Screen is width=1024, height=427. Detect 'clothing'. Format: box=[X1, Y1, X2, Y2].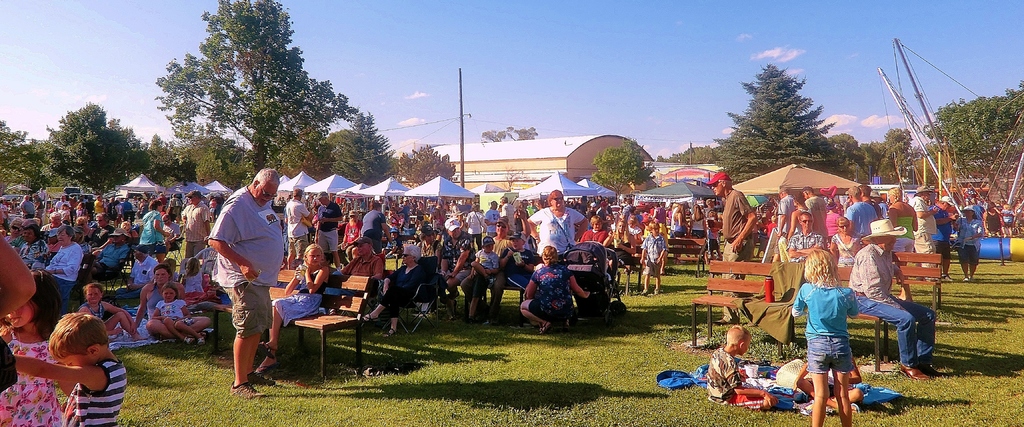
box=[56, 198, 68, 208].
